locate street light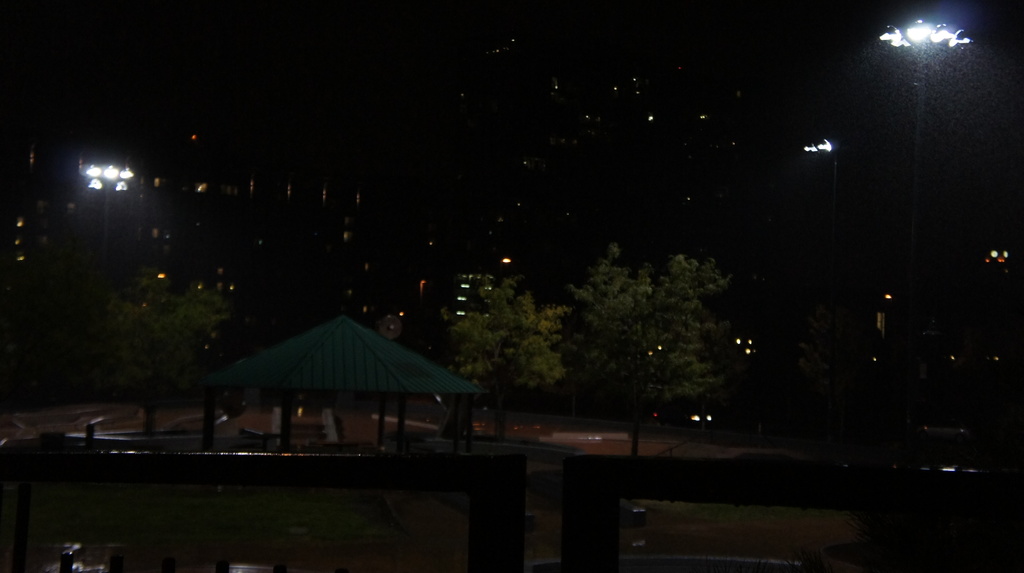
843:20:1014:449
